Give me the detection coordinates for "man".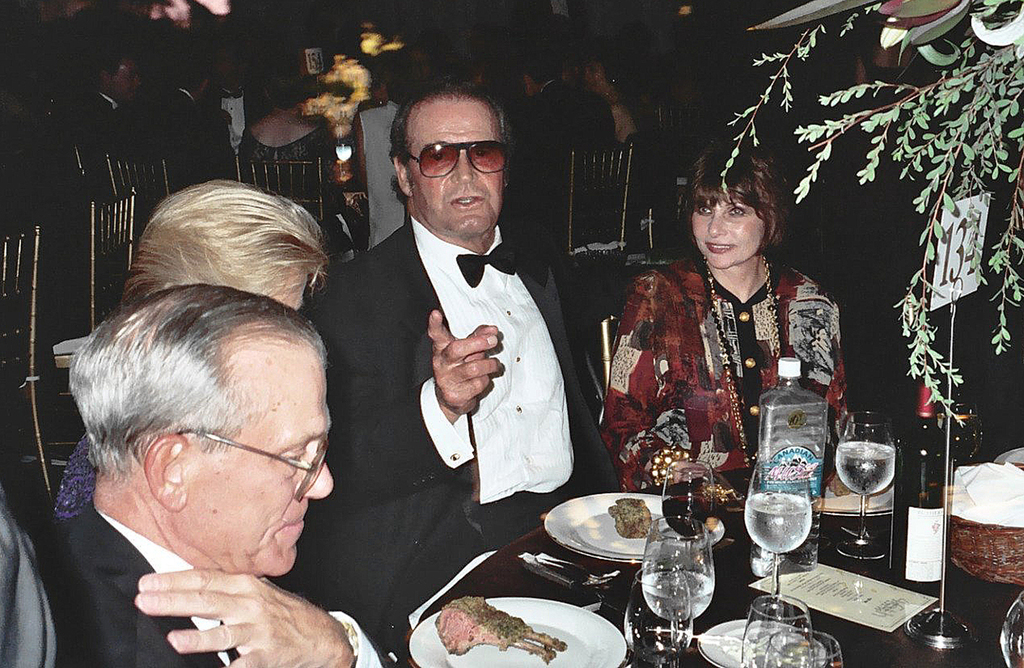
detection(29, 284, 382, 667).
